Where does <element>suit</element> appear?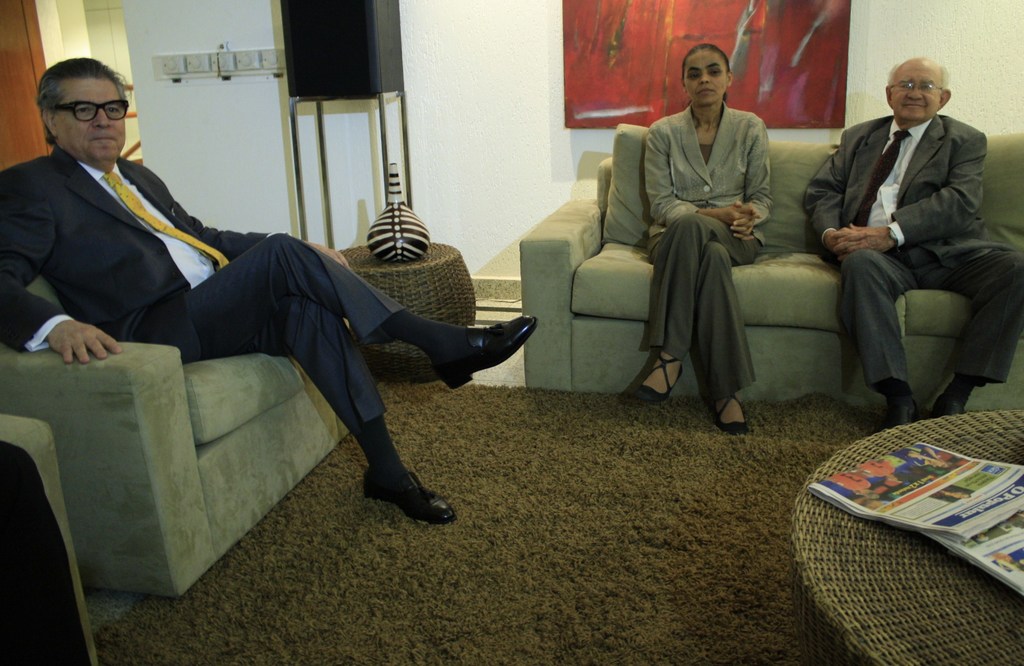
Appears at left=0, top=143, right=409, bottom=432.
